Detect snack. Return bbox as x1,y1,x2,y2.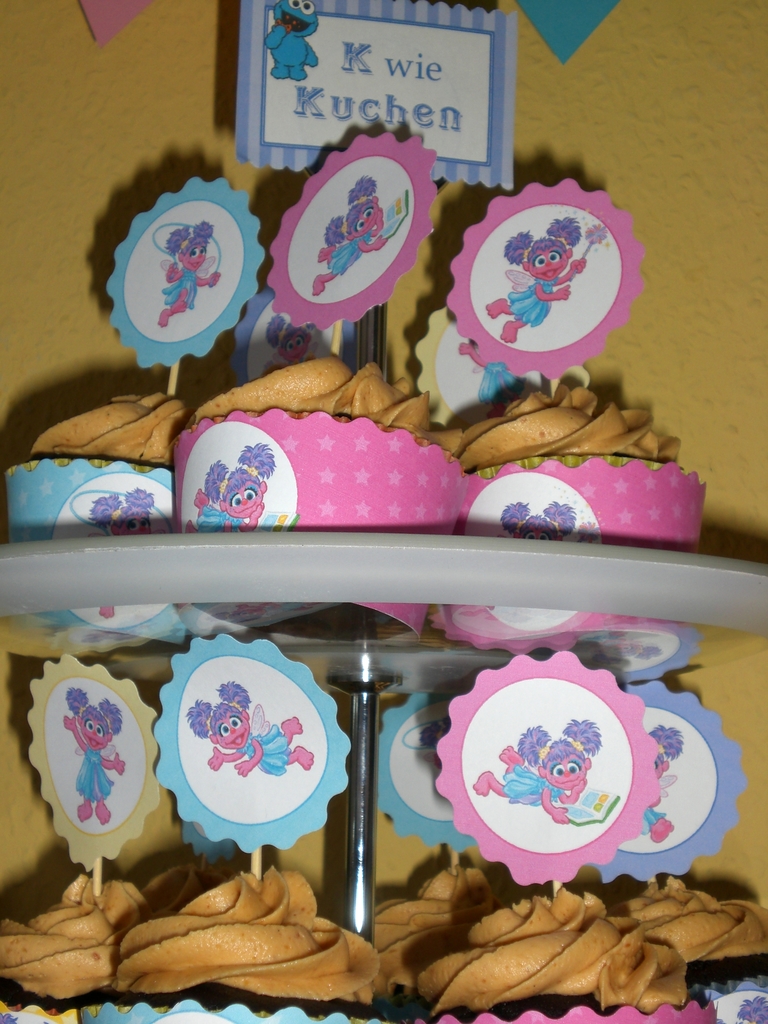
455,383,707,684.
